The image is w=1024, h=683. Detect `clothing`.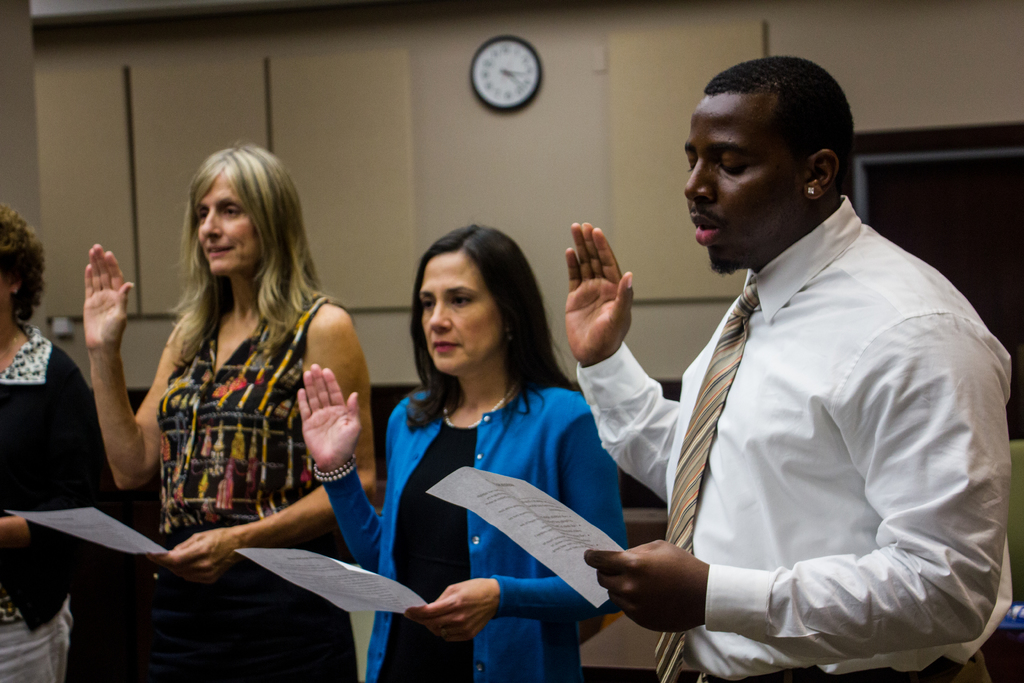
Detection: <bbox>580, 194, 1021, 682</bbox>.
